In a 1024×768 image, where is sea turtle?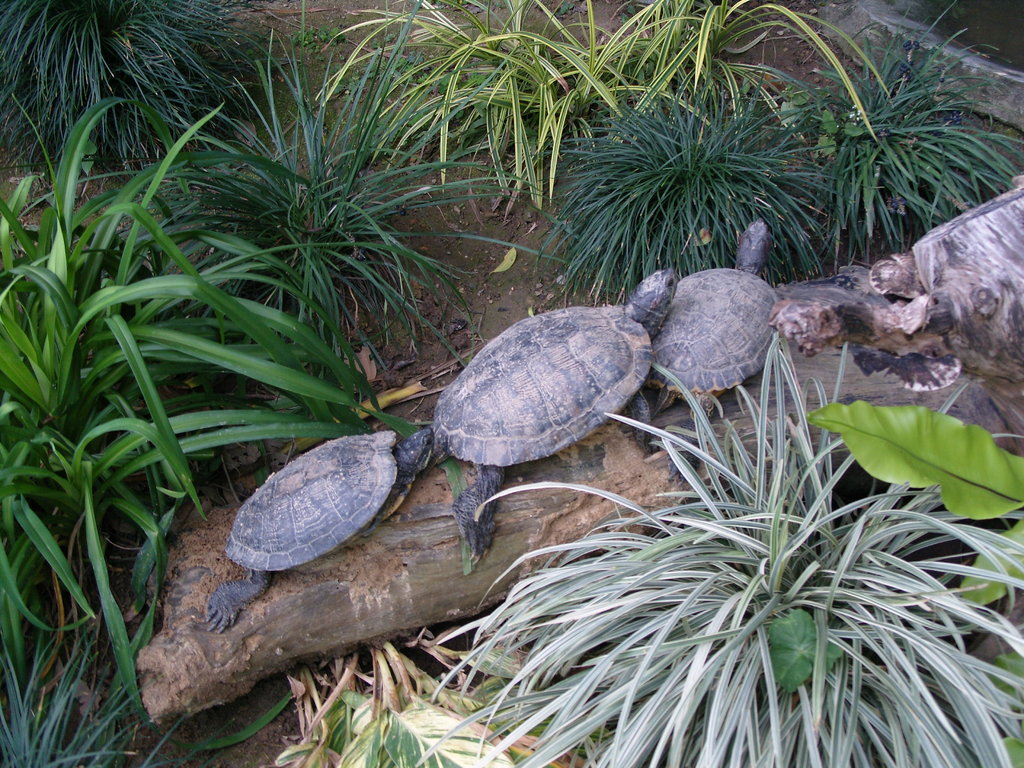
(200, 426, 448, 636).
